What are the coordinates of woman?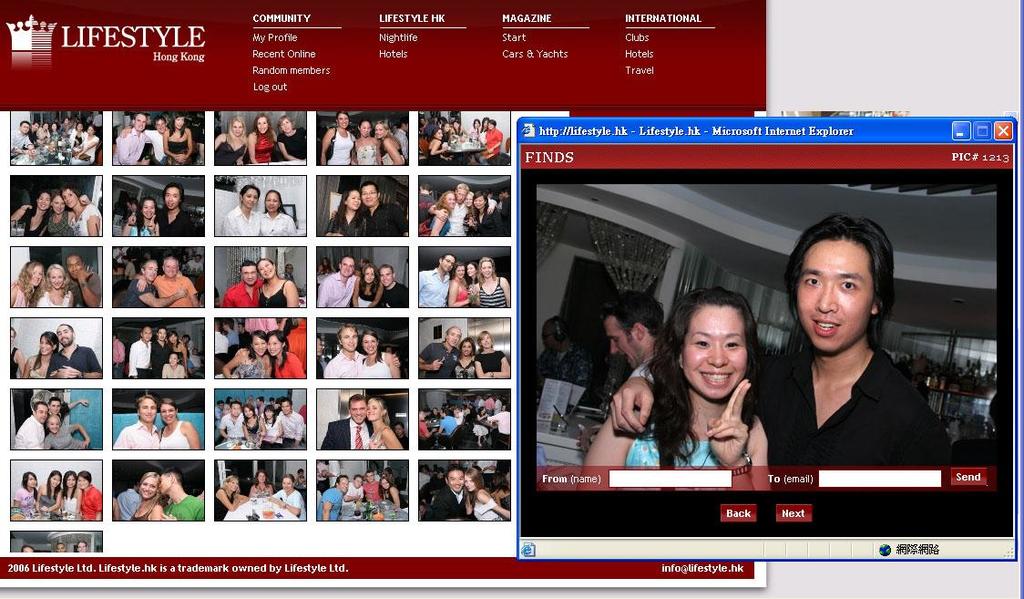
rect(462, 193, 495, 237).
